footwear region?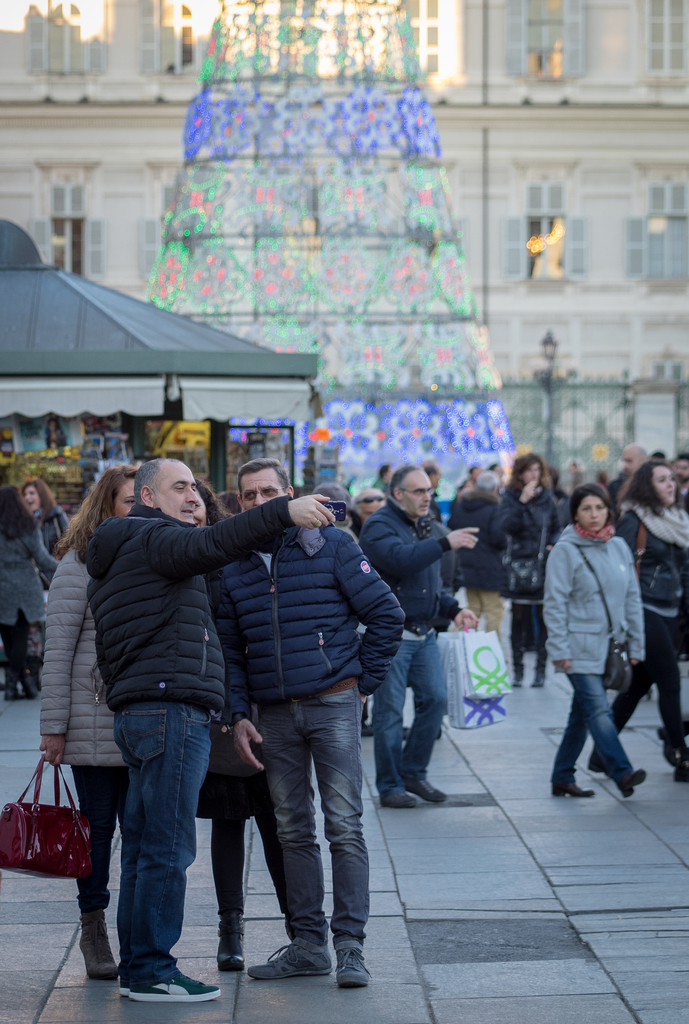
region(3, 667, 36, 700)
